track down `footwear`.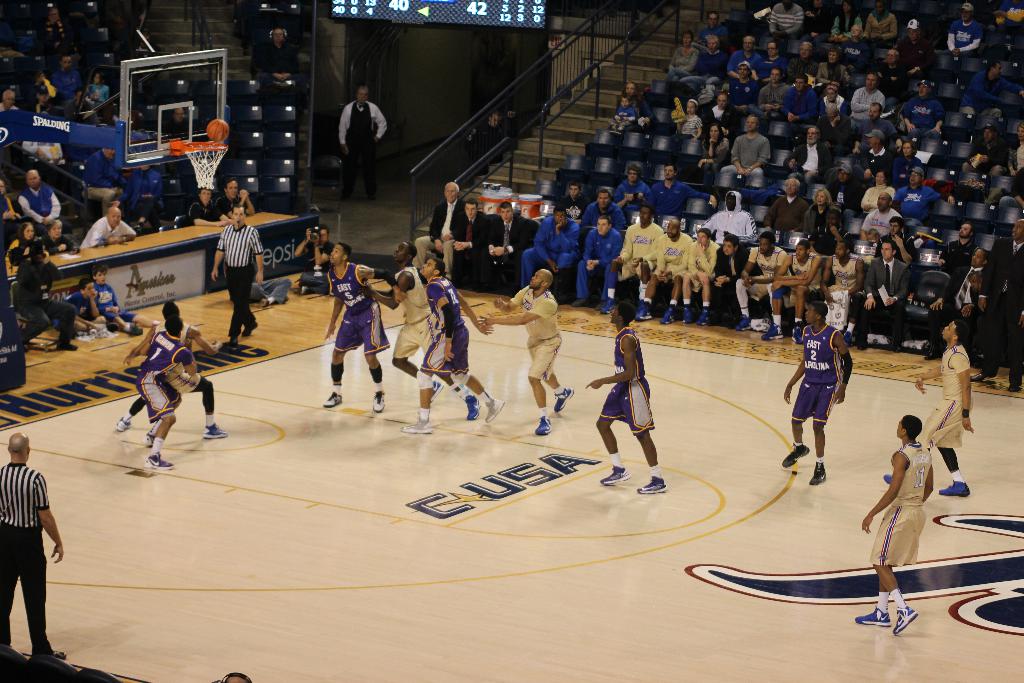
Tracked to [465,396,480,420].
